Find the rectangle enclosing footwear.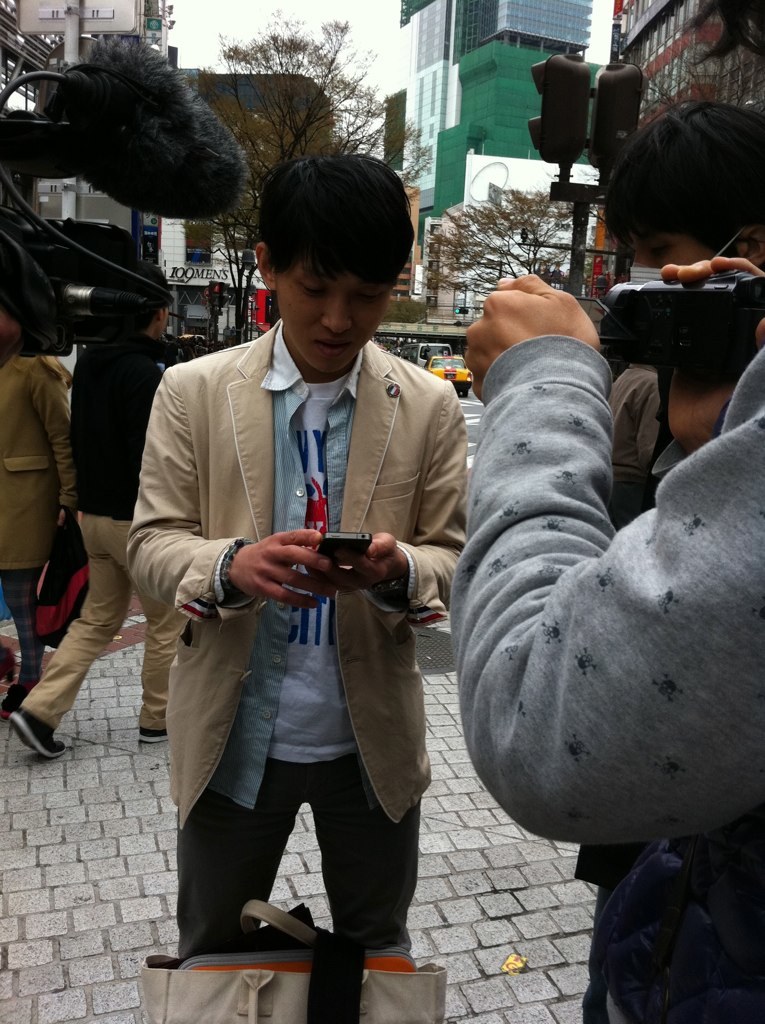
<bbox>9, 705, 68, 753</bbox>.
